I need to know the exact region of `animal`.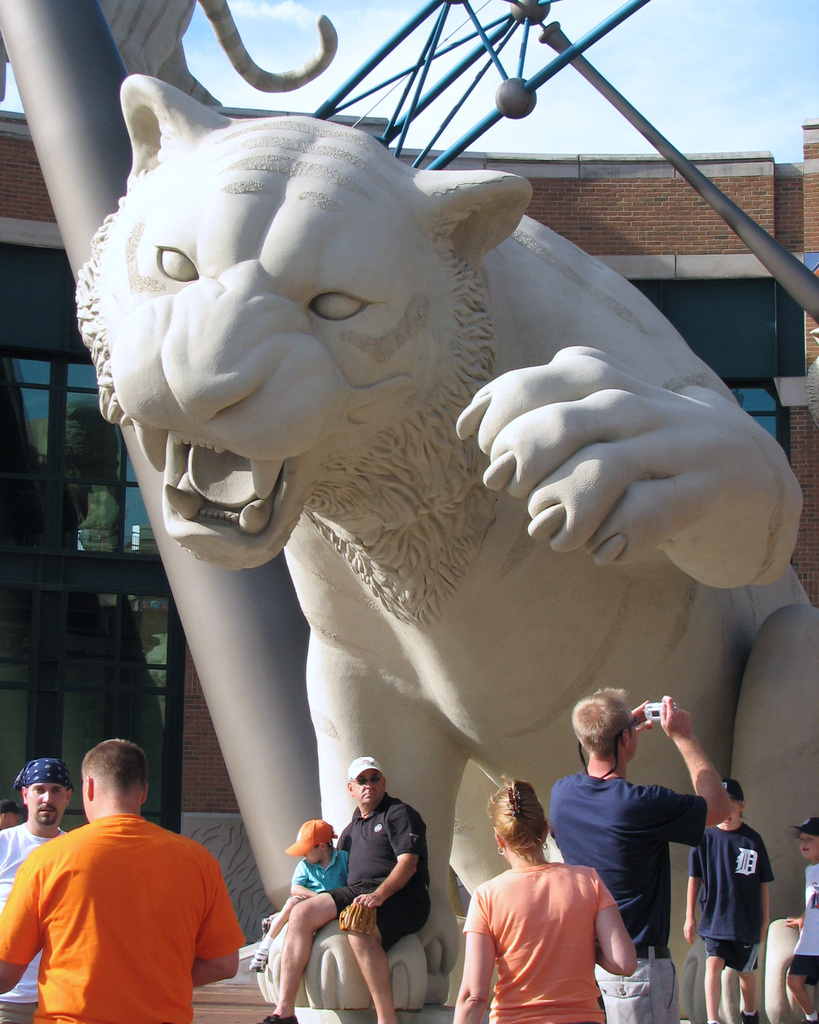
Region: crop(76, 68, 818, 1023).
